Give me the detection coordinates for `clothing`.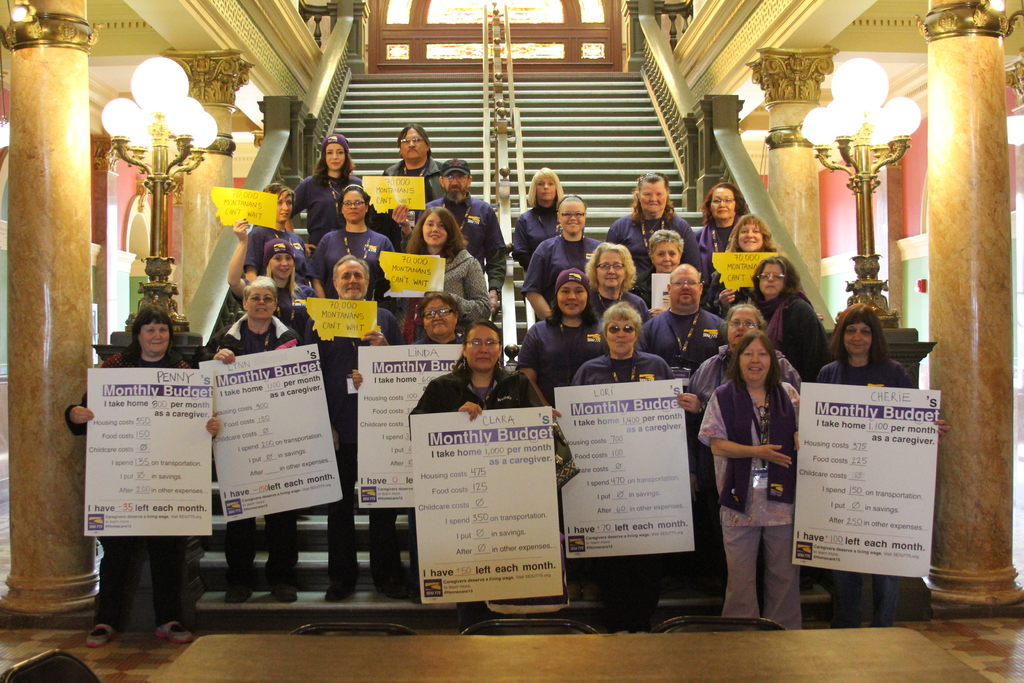
rect(509, 316, 605, 403).
